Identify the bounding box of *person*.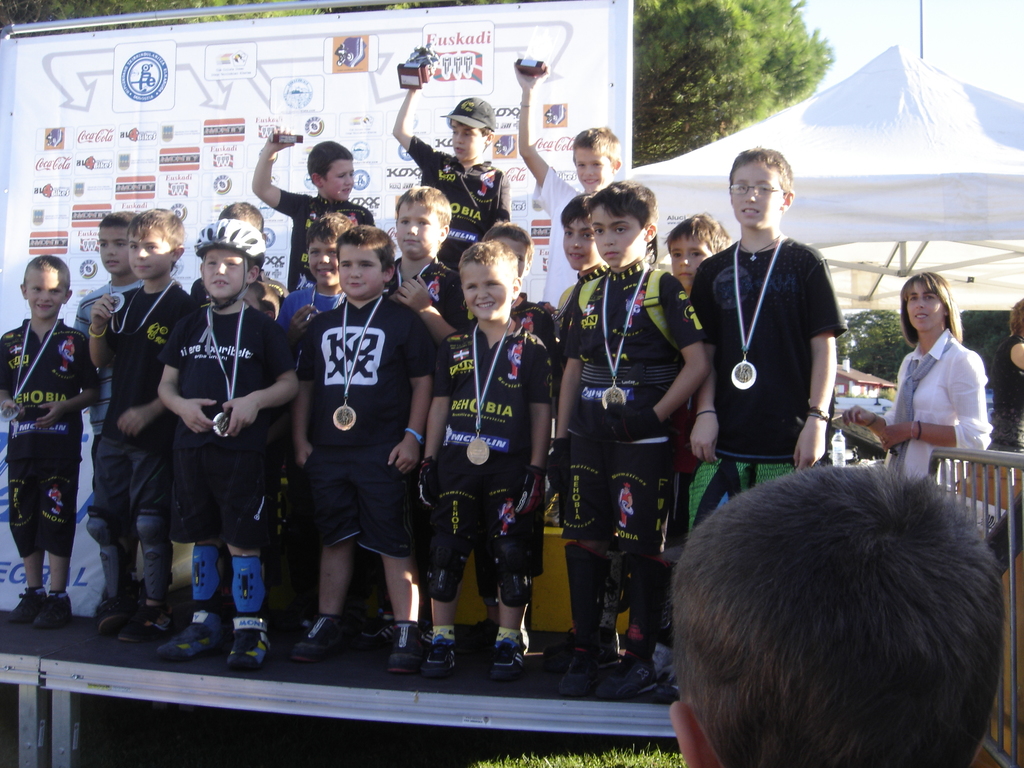
crop(995, 304, 1023, 460).
